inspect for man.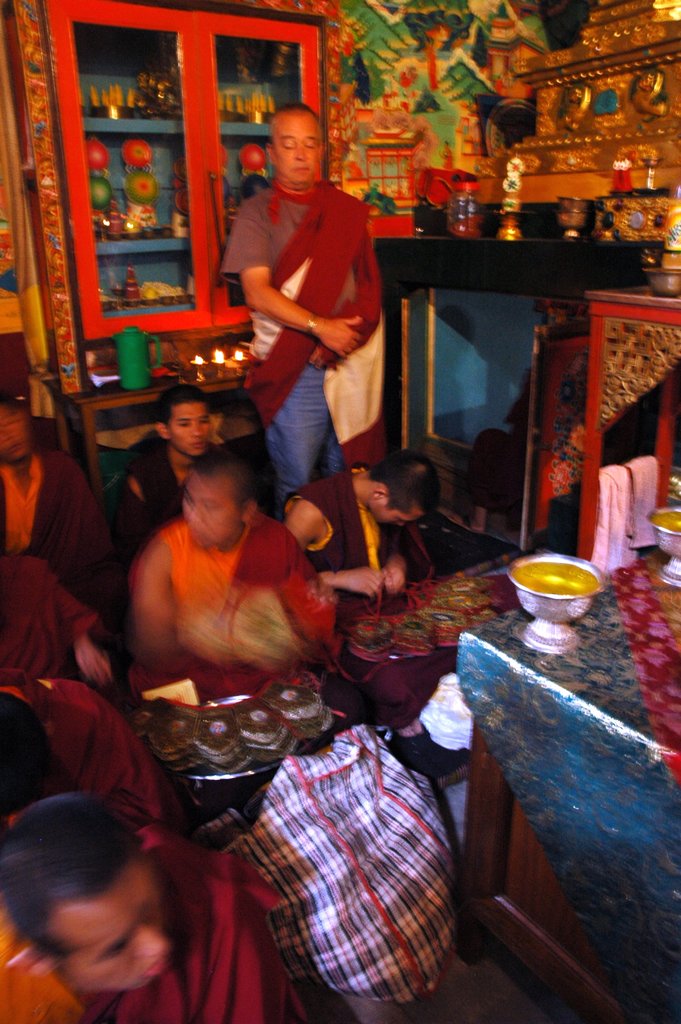
Inspection: x1=110, y1=380, x2=232, y2=536.
